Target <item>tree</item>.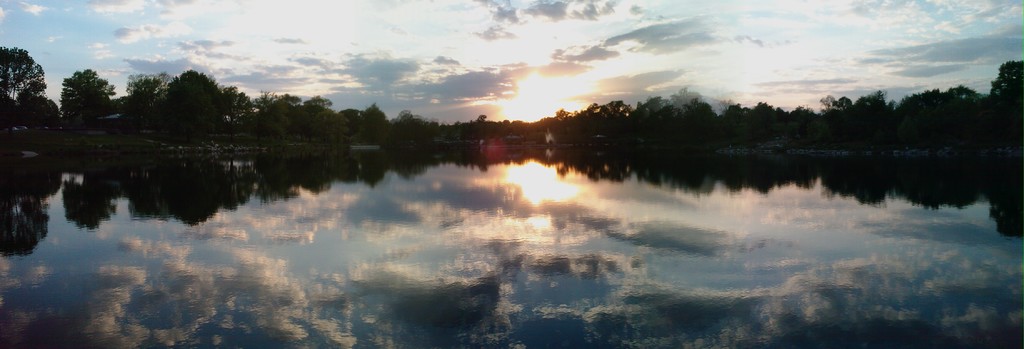
Target region: <bbox>362, 101, 389, 135</bbox>.
